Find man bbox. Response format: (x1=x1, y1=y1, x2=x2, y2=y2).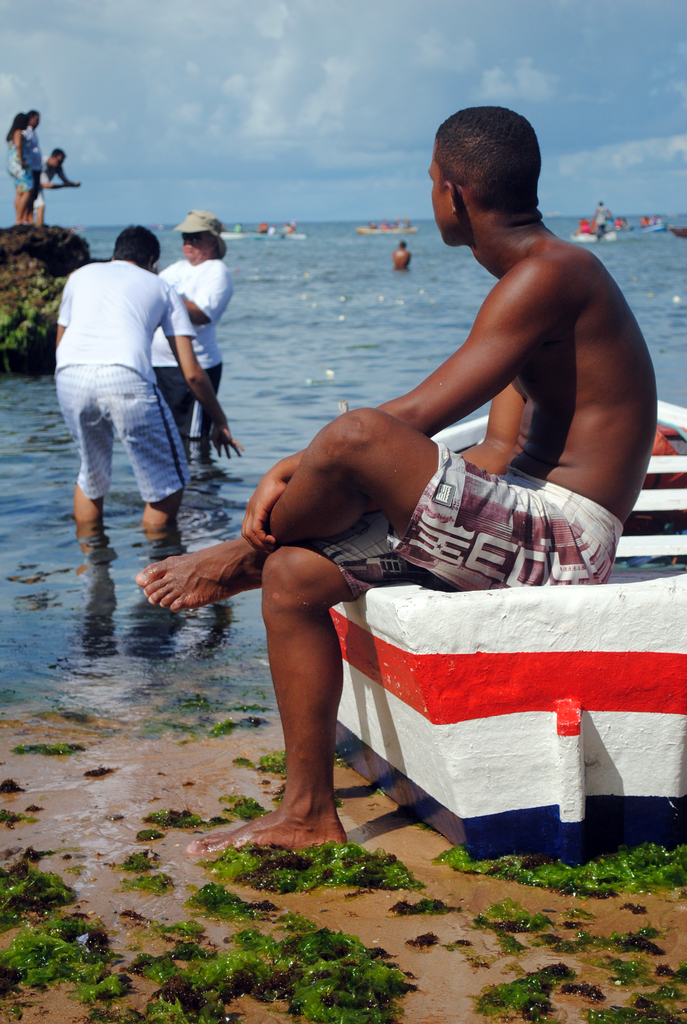
(x1=122, y1=100, x2=667, y2=860).
